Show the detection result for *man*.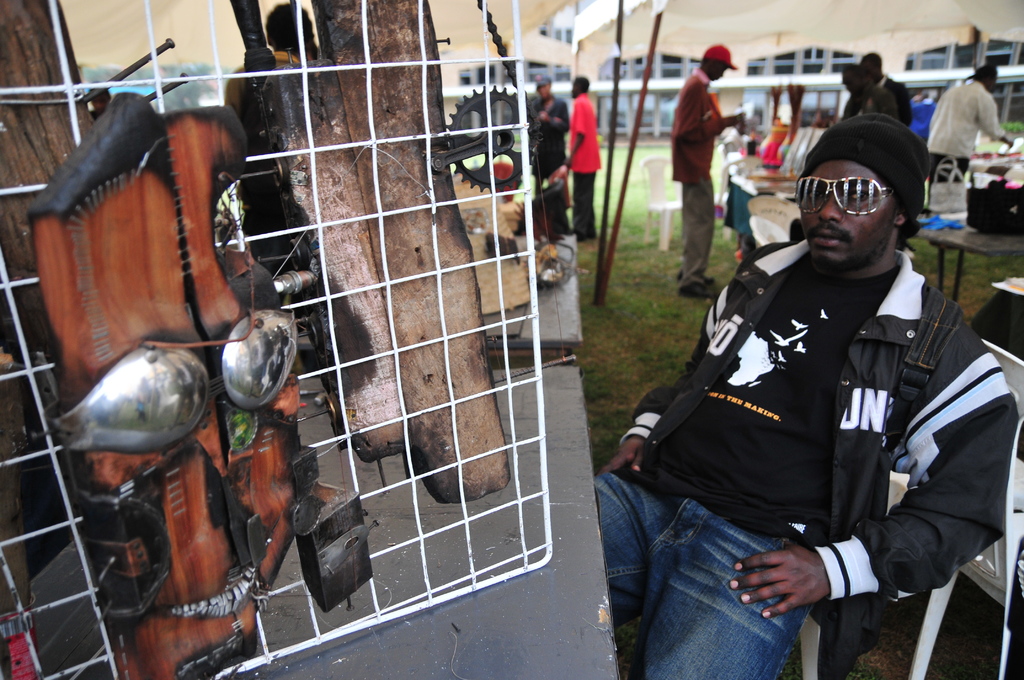
crop(925, 58, 1016, 214).
